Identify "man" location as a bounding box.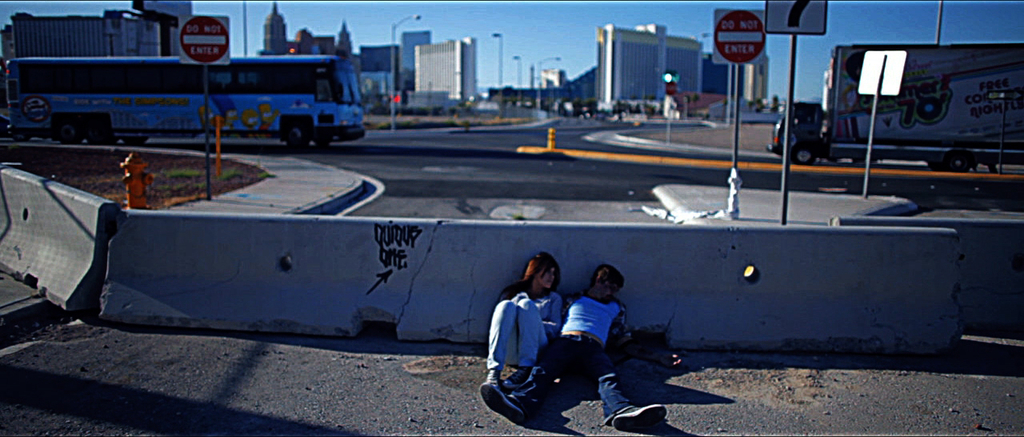
box(474, 250, 678, 432).
